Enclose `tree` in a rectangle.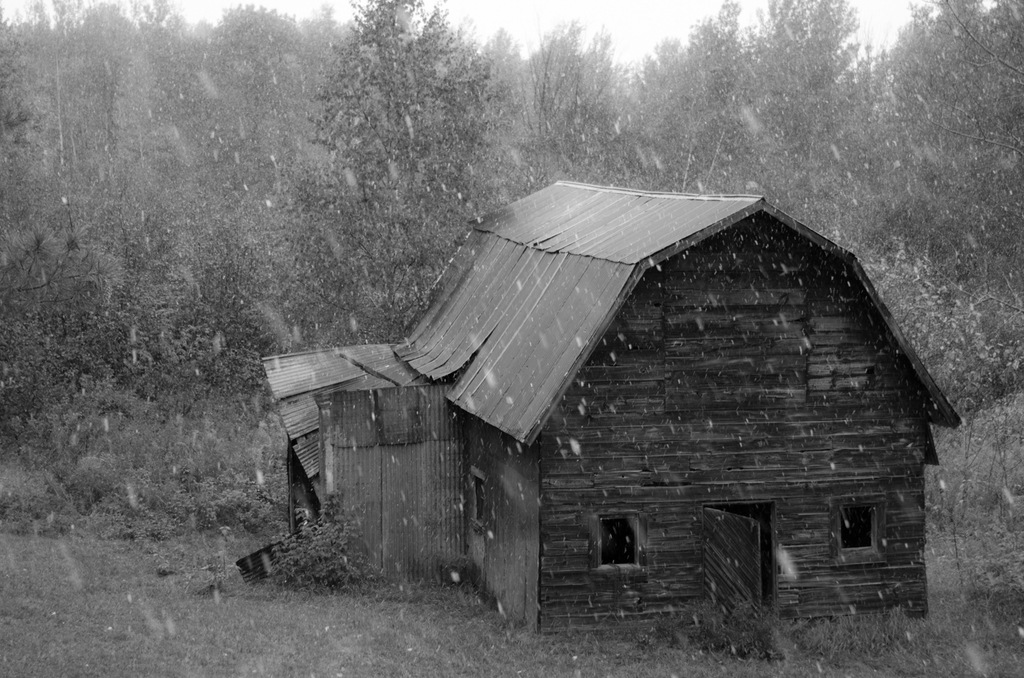
<bbox>261, 0, 531, 337</bbox>.
